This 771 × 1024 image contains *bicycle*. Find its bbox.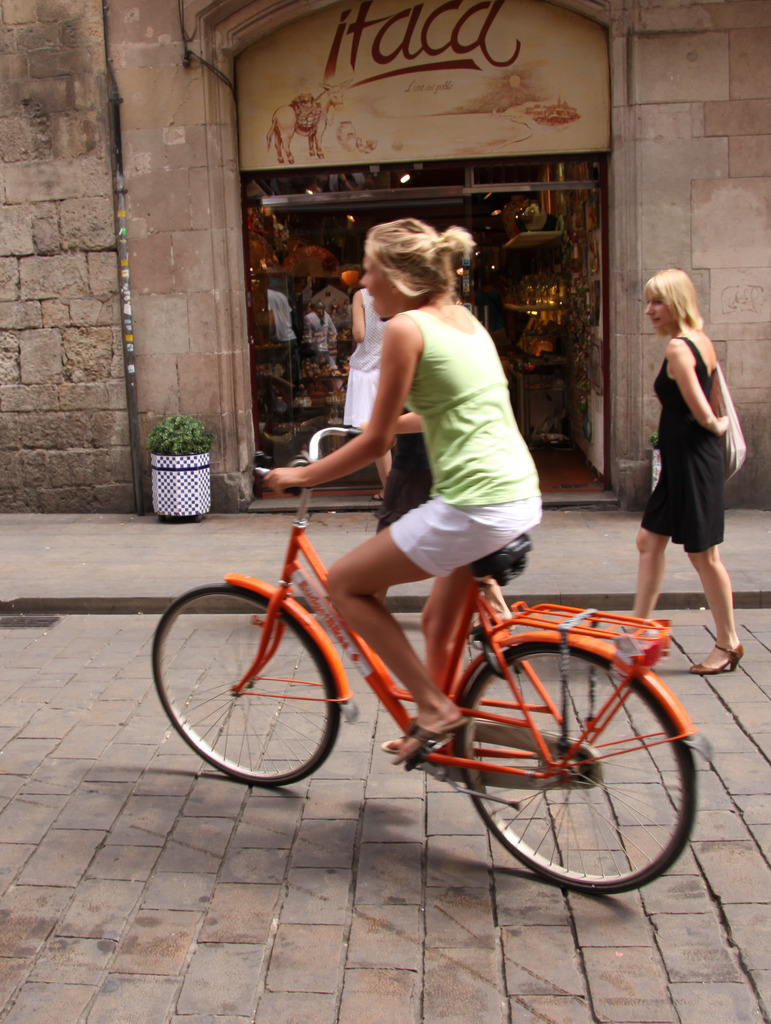
x1=154, y1=441, x2=731, y2=889.
